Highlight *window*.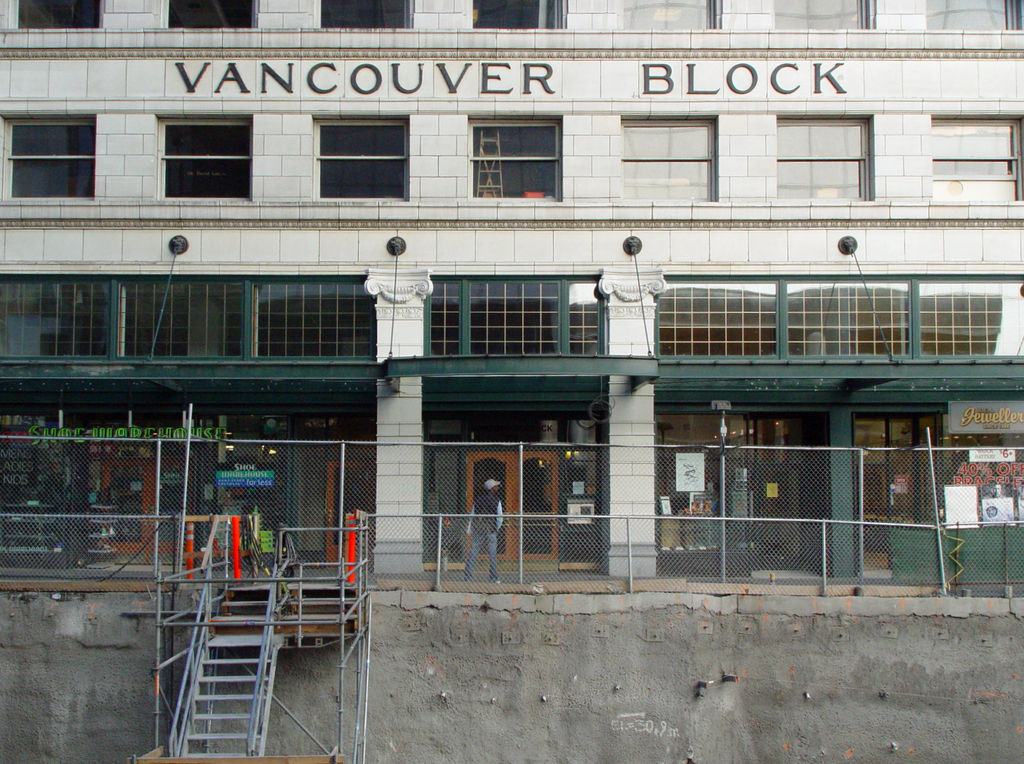
Highlighted region: [10,0,103,29].
